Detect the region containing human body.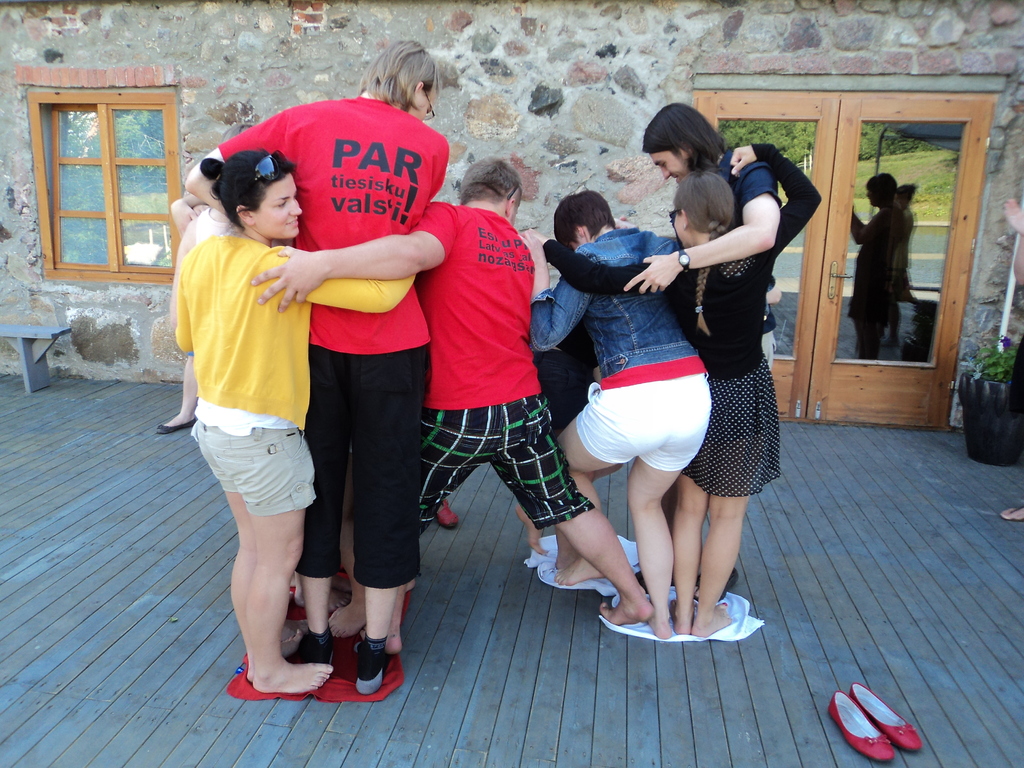
BBox(259, 147, 660, 626).
